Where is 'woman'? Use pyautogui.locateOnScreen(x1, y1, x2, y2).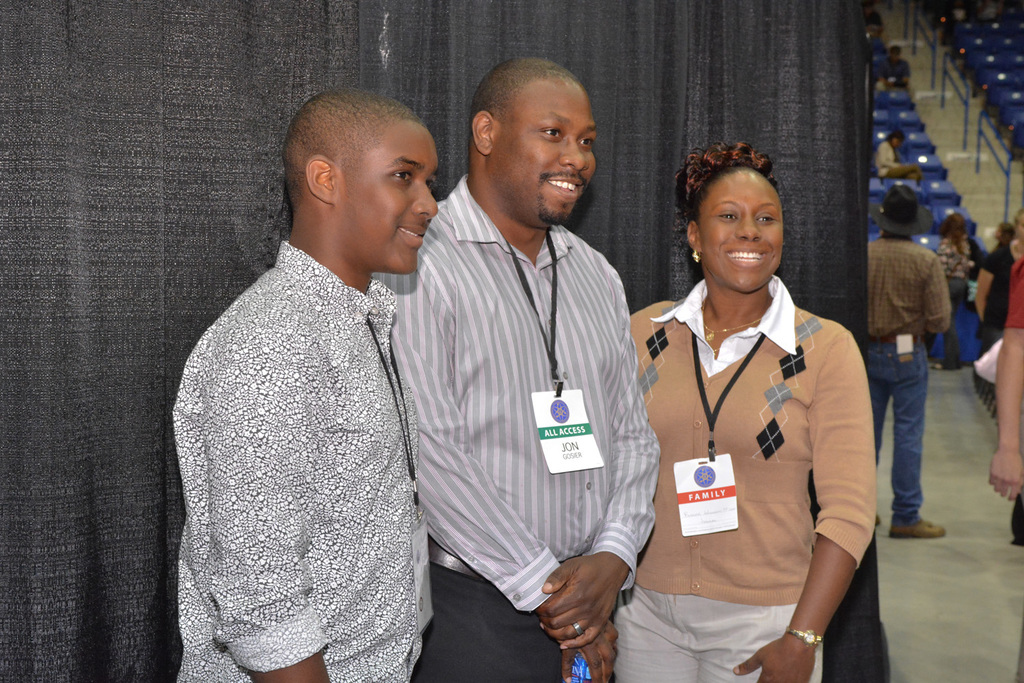
pyautogui.locateOnScreen(928, 212, 971, 371).
